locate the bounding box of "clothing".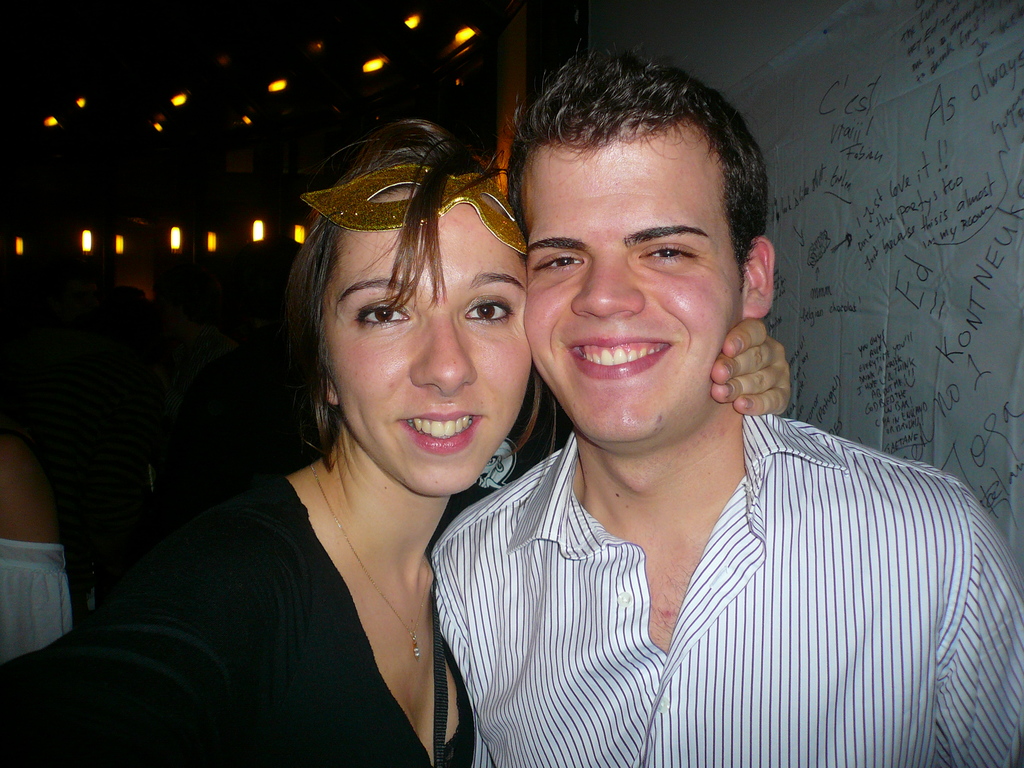
Bounding box: crop(0, 465, 486, 767).
